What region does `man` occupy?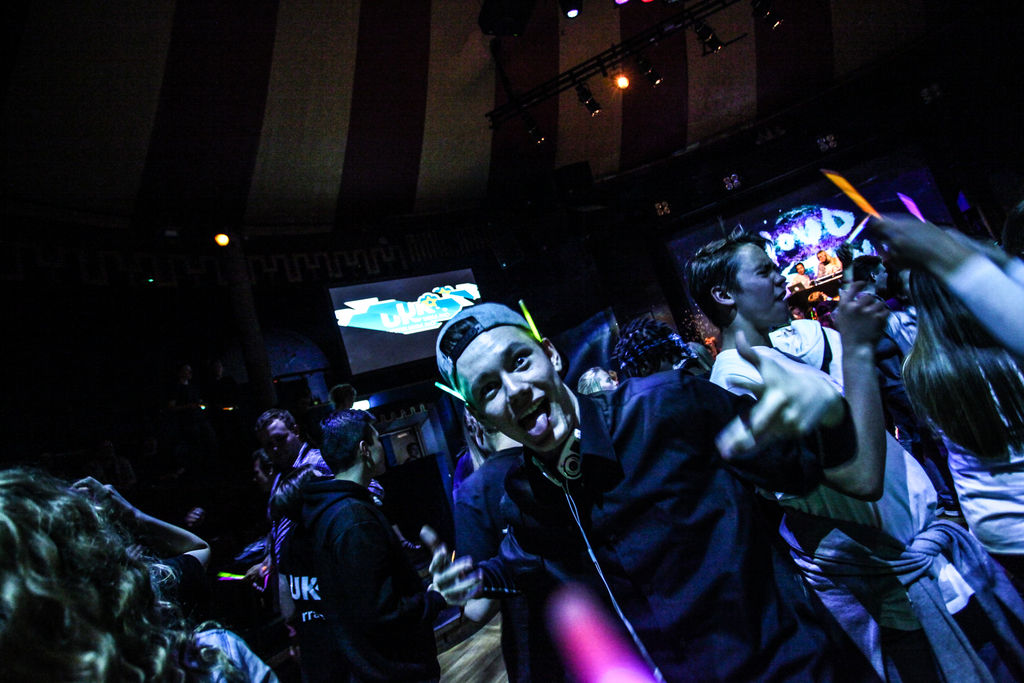
[845,258,966,518].
